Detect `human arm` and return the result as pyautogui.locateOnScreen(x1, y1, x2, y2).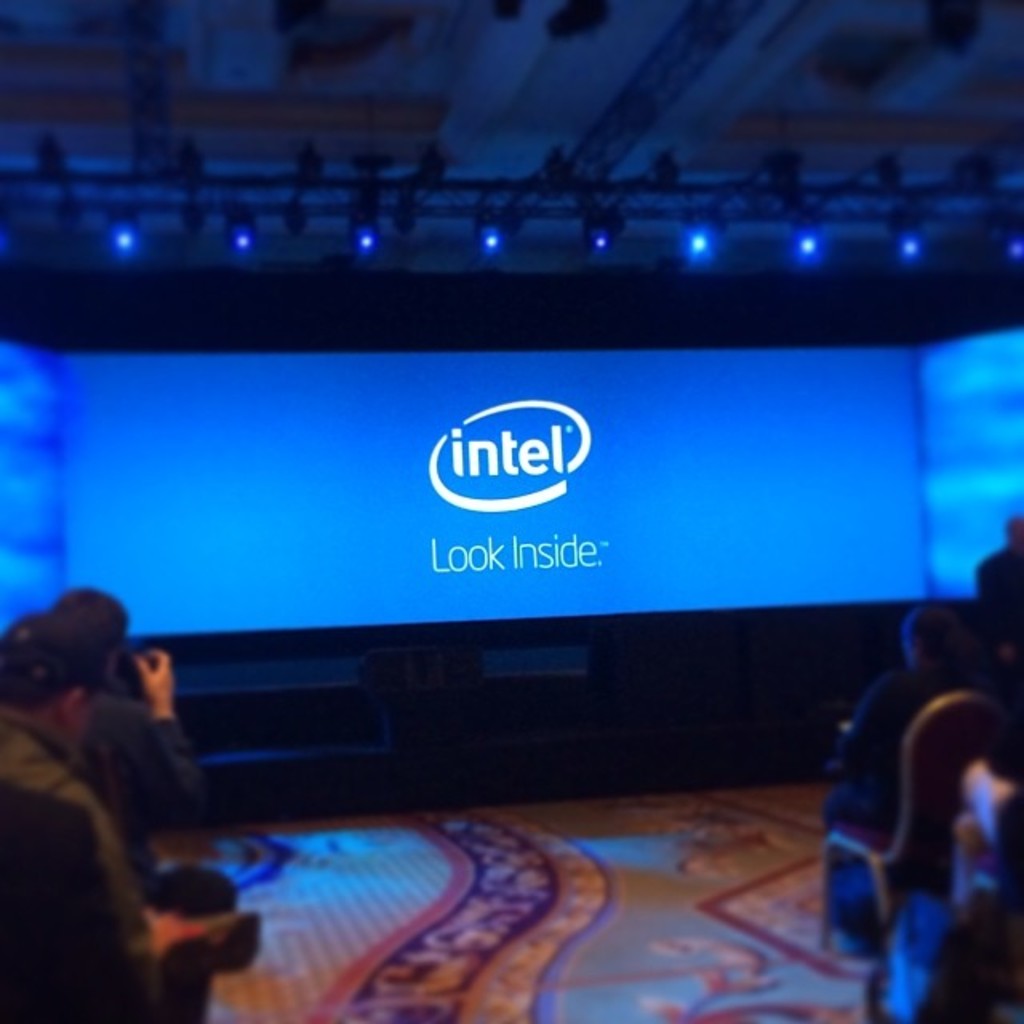
pyautogui.locateOnScreen(82, 691, 179, 867).
